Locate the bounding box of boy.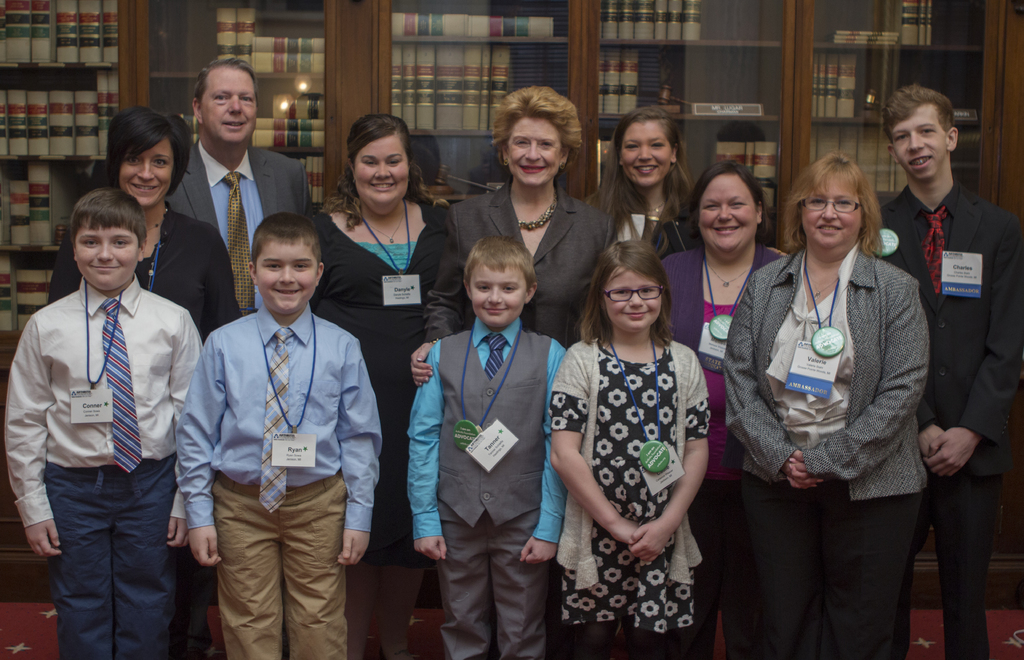
Bounding box: [left=3, top=190, right=202, bottom=659].
